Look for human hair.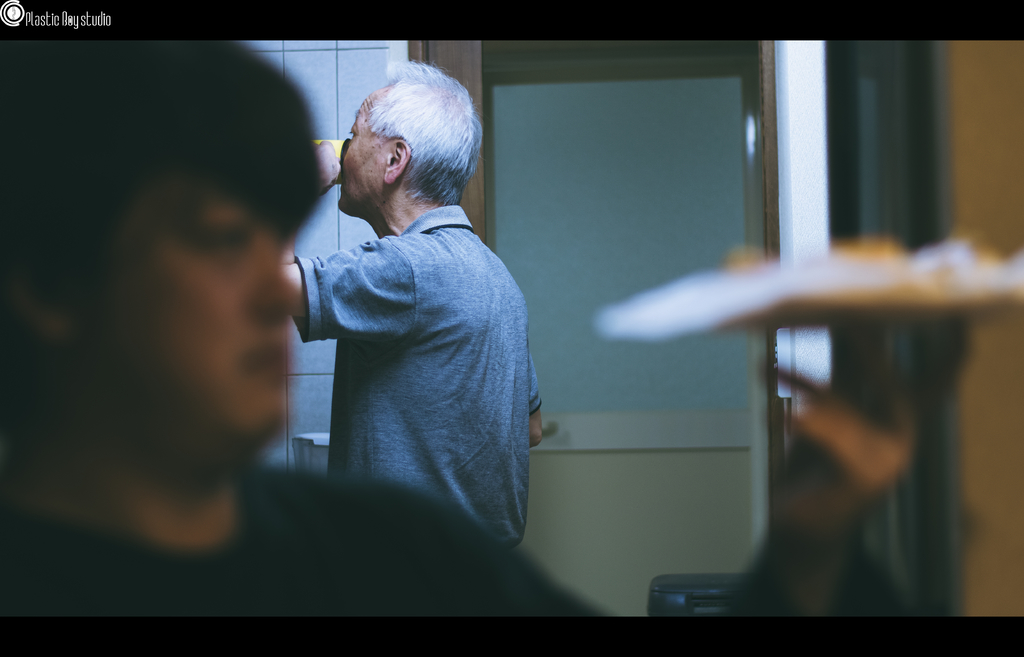
Found: (left=2, top=45, right=333, bottom=272).
